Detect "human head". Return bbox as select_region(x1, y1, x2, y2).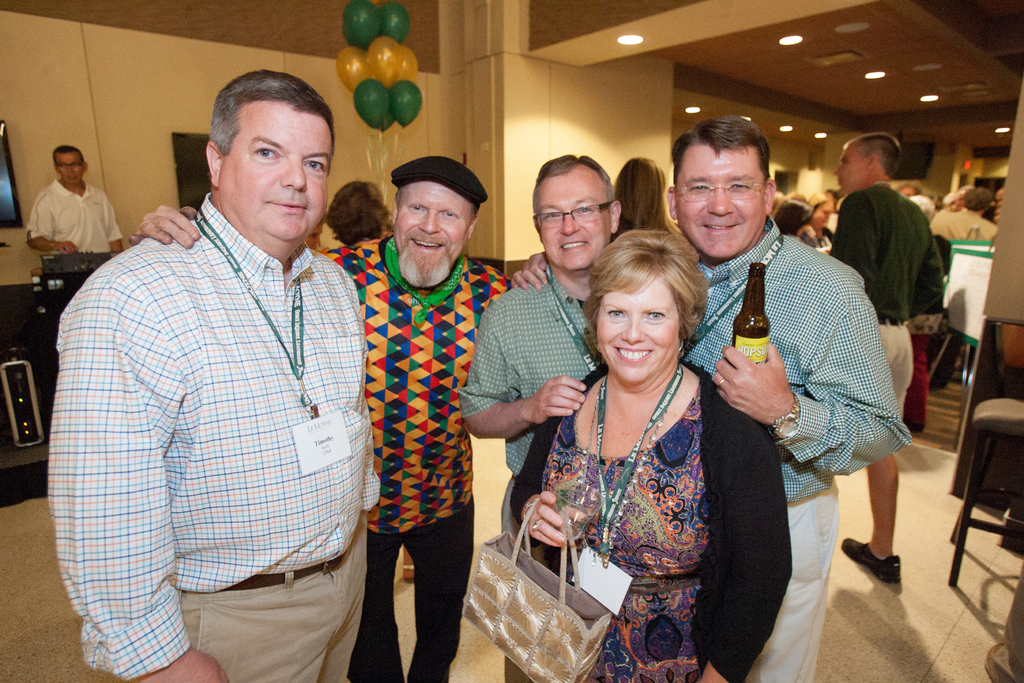
select_region(834, 133, 900, 193).
